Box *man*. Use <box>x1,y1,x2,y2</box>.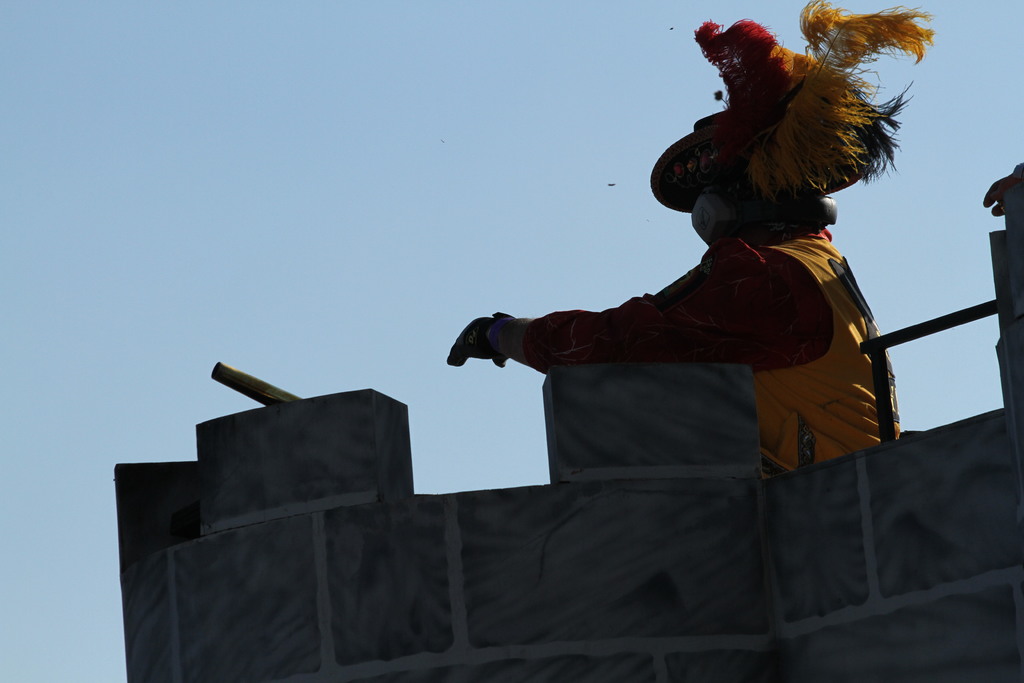
<box>446,0,935,482</box>.
